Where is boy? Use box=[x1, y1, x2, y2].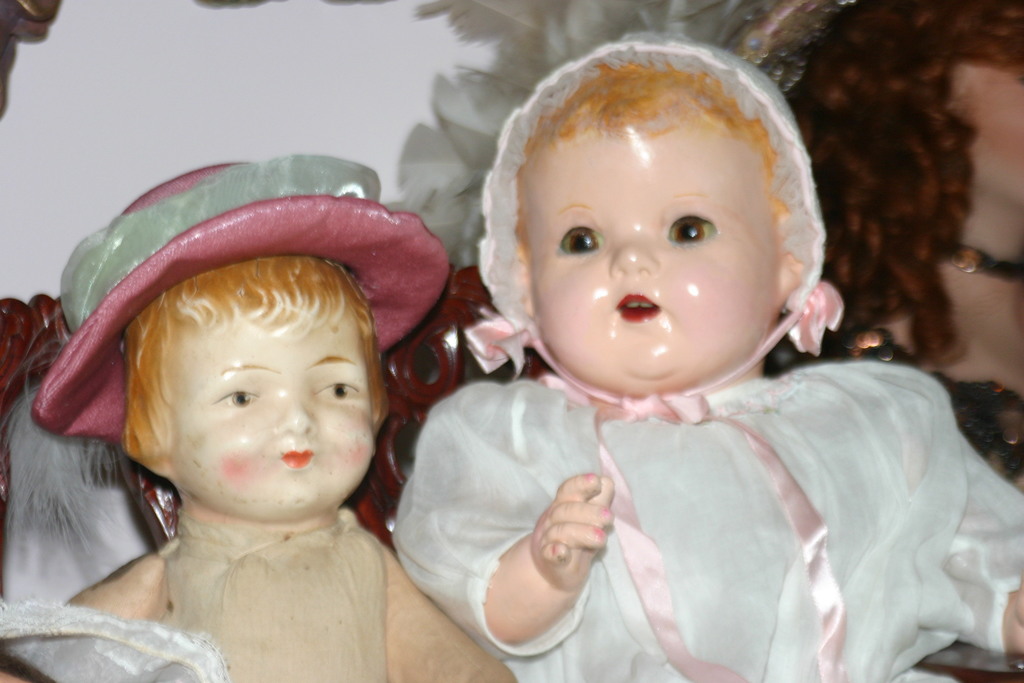
box=[0, 163, 525, 682].
